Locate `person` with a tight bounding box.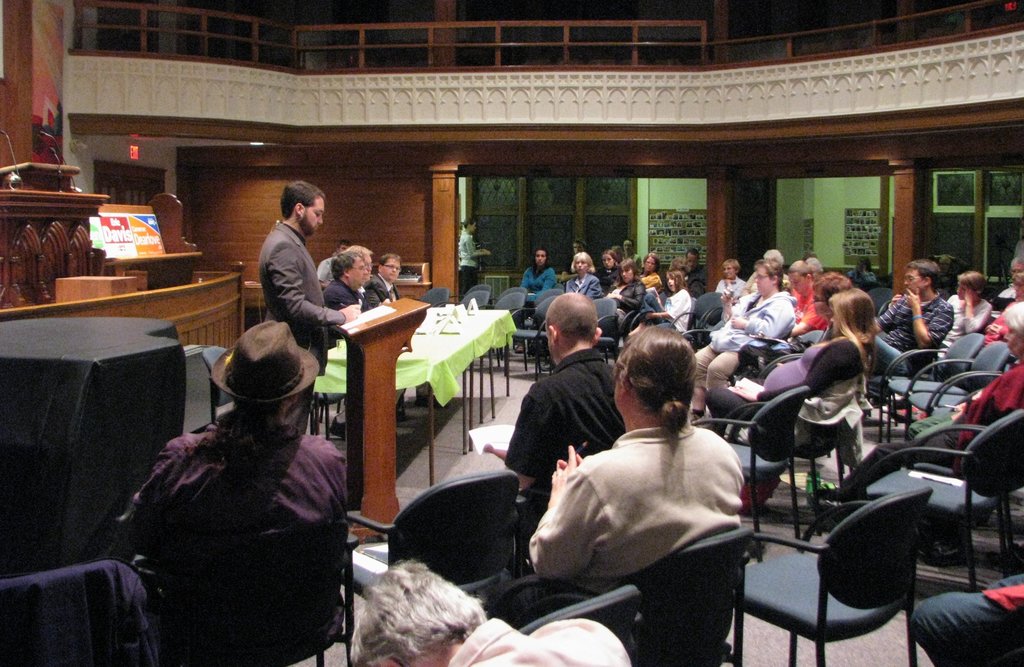
bbox=(116, 298, 352, 641).
